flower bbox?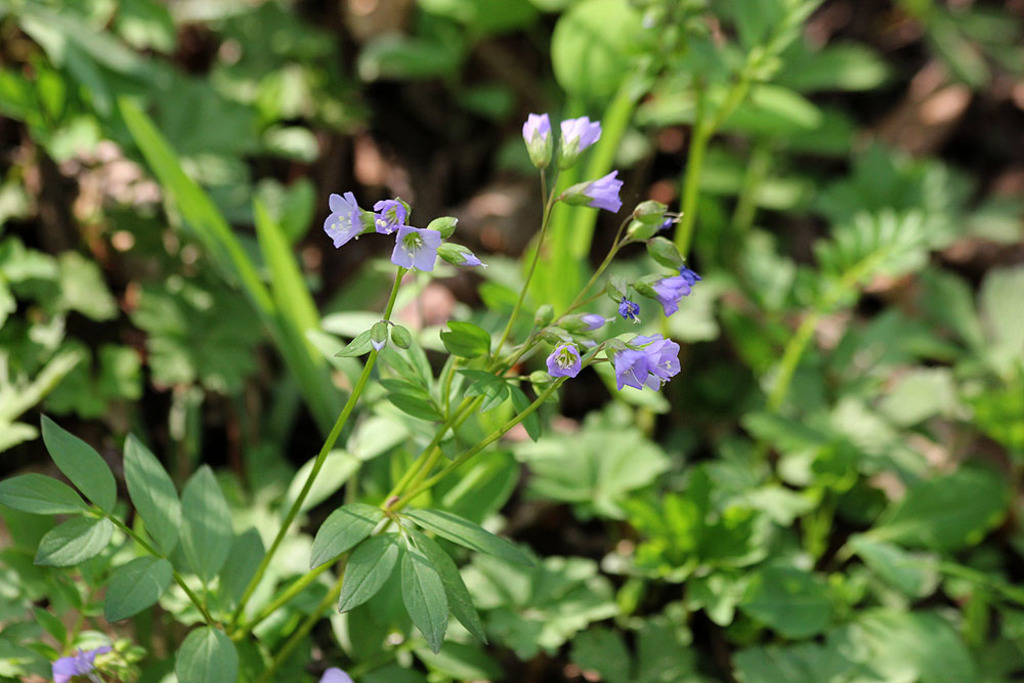
(x1=613, y1=316, x2=685, y2=399)
